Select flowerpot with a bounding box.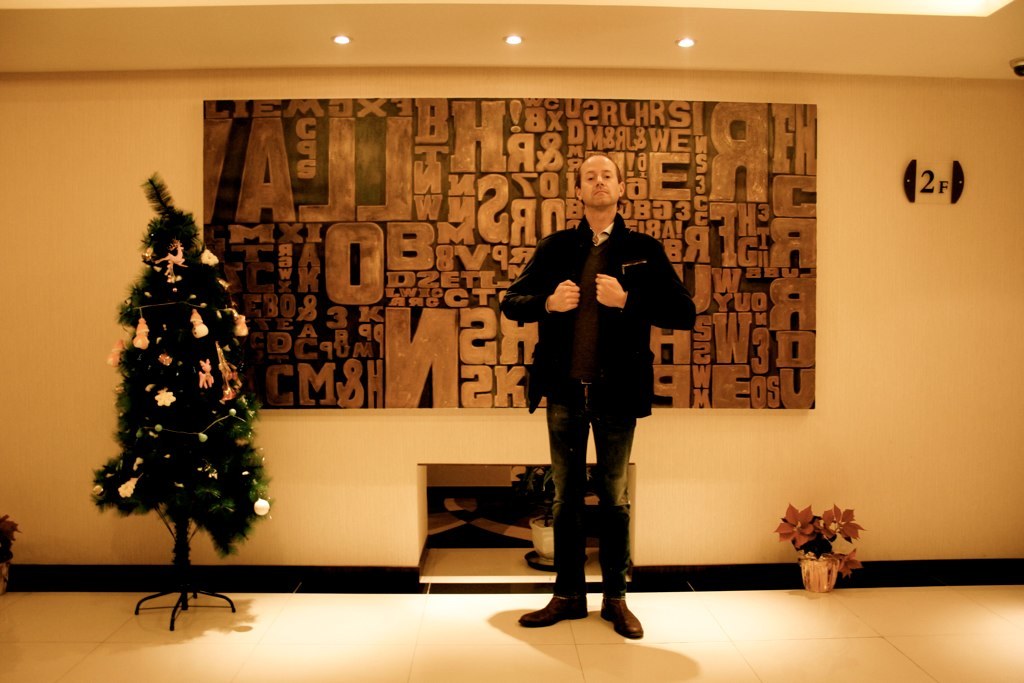
bbox=(3, 565, 11, 595).
